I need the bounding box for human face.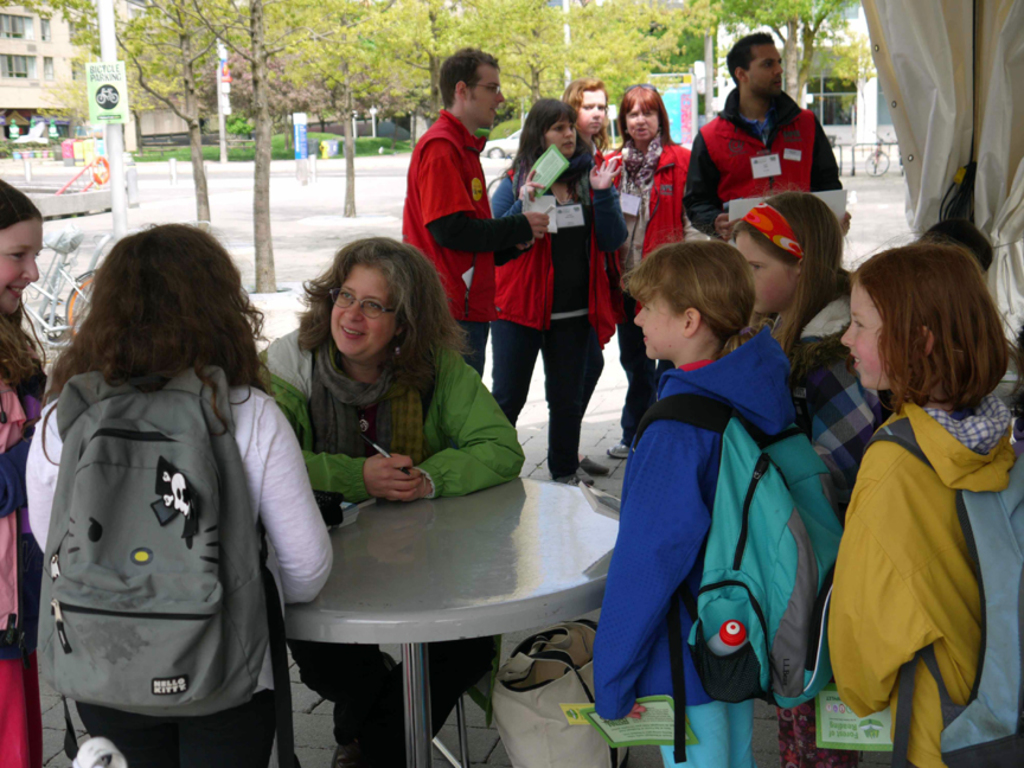
Here it is: [left=584, top=85, right=603, bottom=128].
